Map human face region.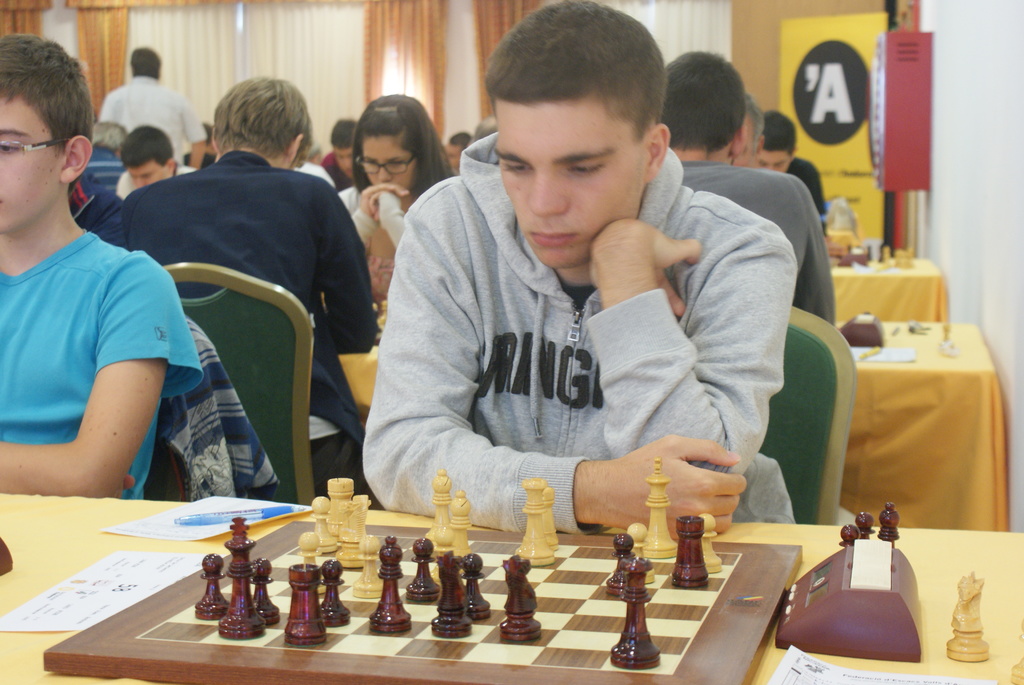
Mapped to 361,131,416,192.
